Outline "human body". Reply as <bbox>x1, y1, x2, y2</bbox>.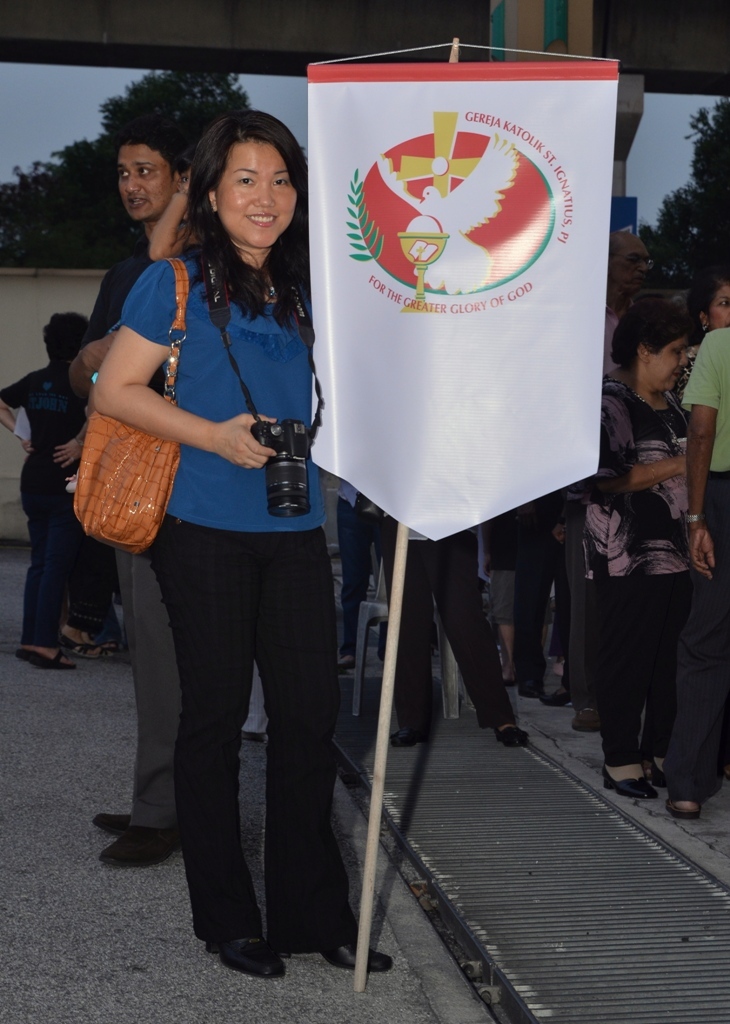
<bbox>674, 320, 729, 831</bbox>.
